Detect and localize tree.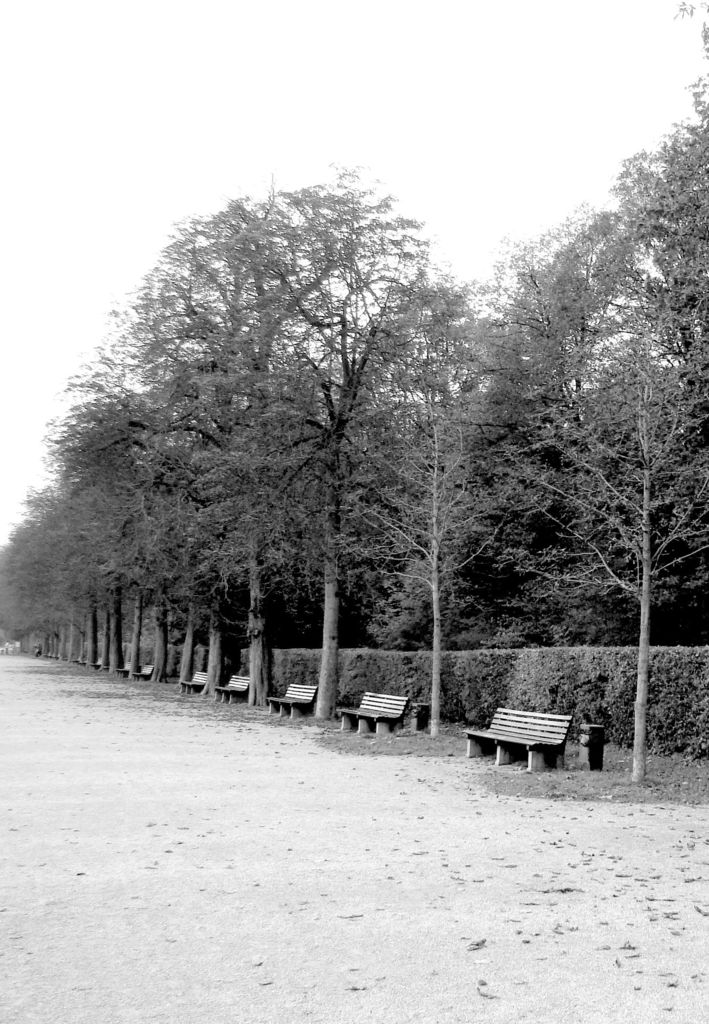
Localized at (x1=10, y1=420, x2=161, y2=696).
